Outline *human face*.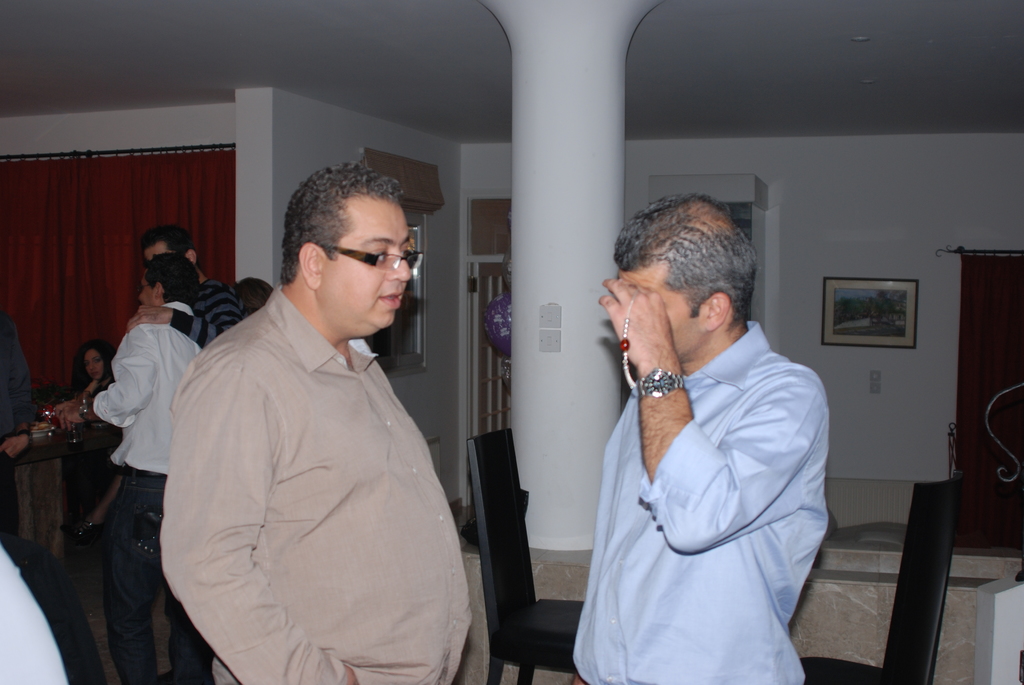
Outline: crop(621, 272, 702, 362).
